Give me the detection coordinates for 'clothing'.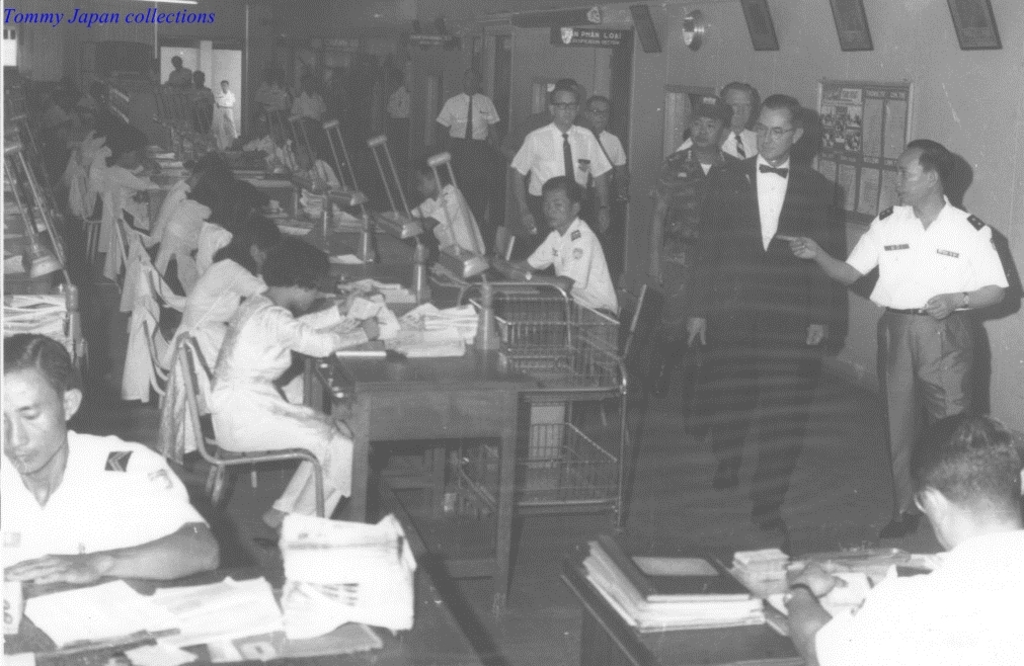
rect(160, 183, 206, 284).
